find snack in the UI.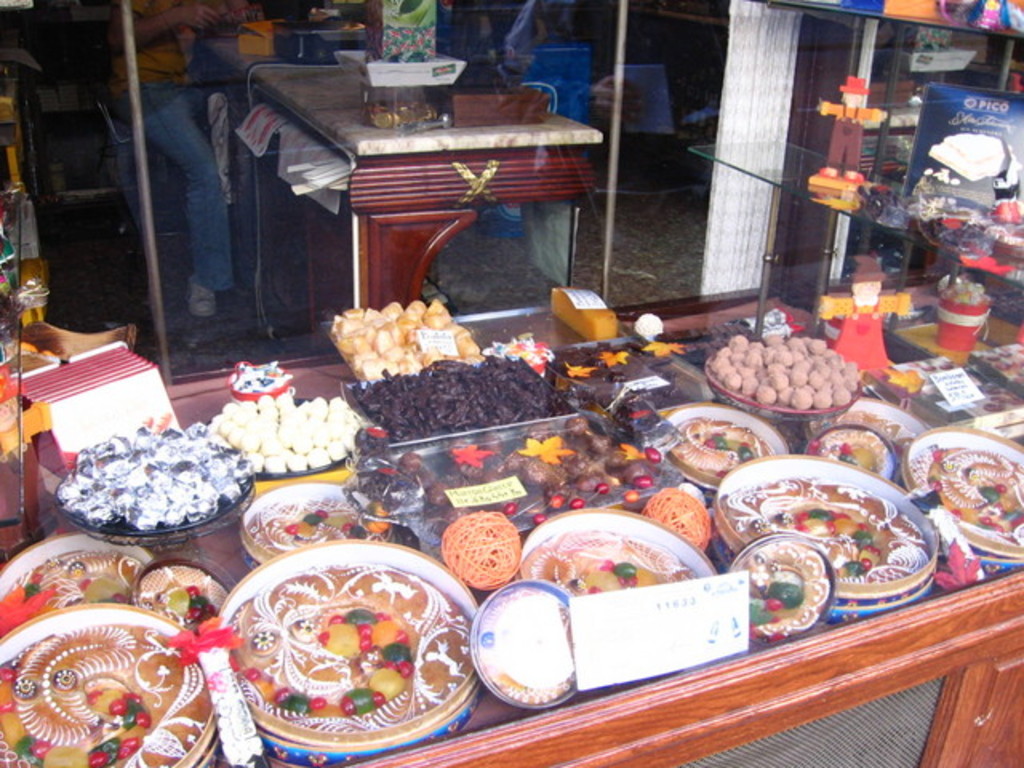
UI element at box=[514, 525, 698, 597].
